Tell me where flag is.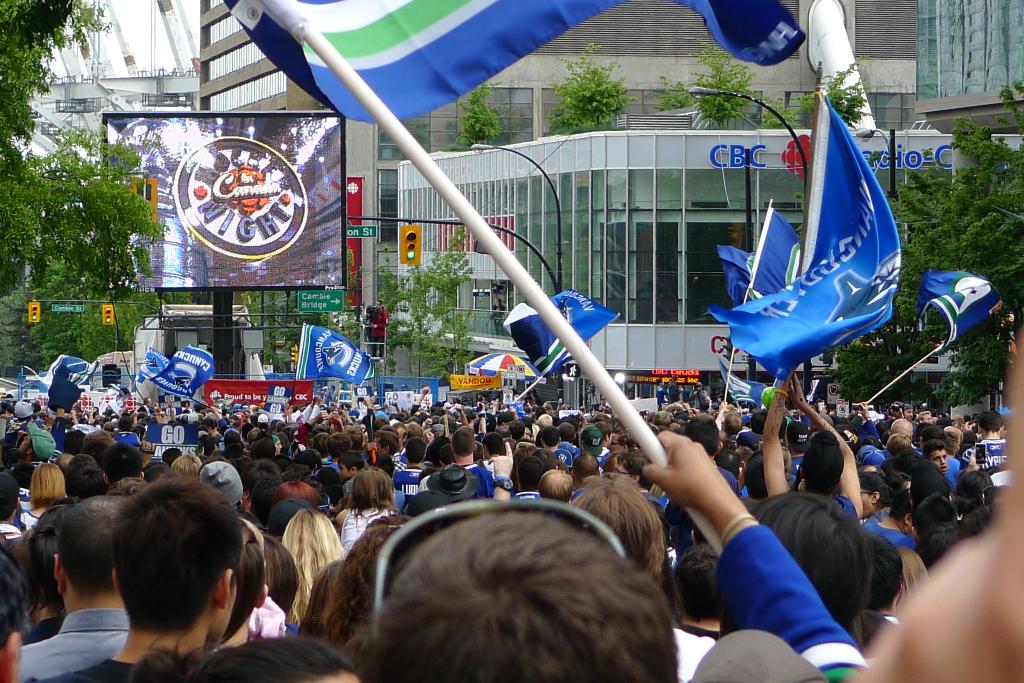
flag is at 724:355:774:417.
